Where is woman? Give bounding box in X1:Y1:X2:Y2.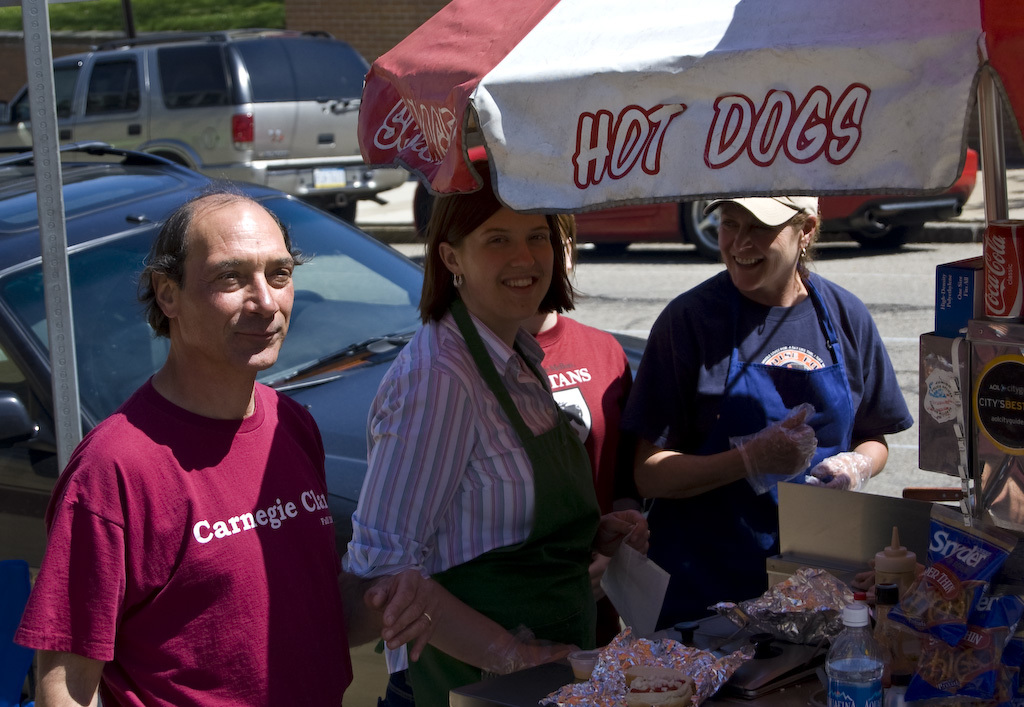
625:191:920:620.
